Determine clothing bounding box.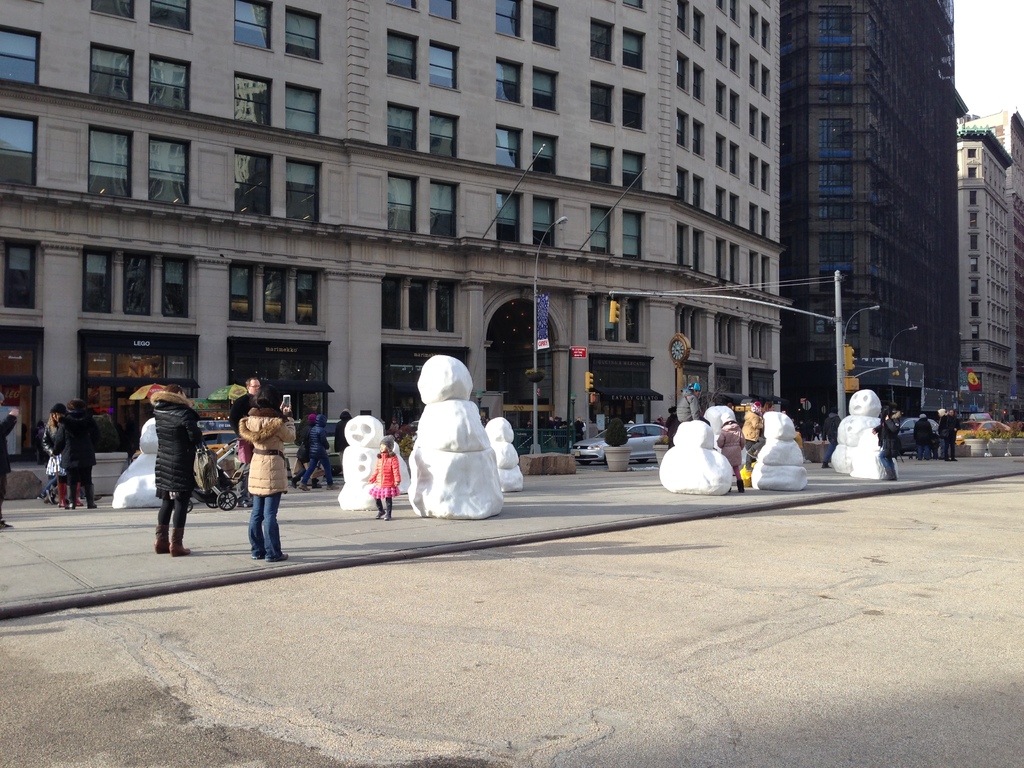
Determined: bbox=[305, 424, 331, 484].
